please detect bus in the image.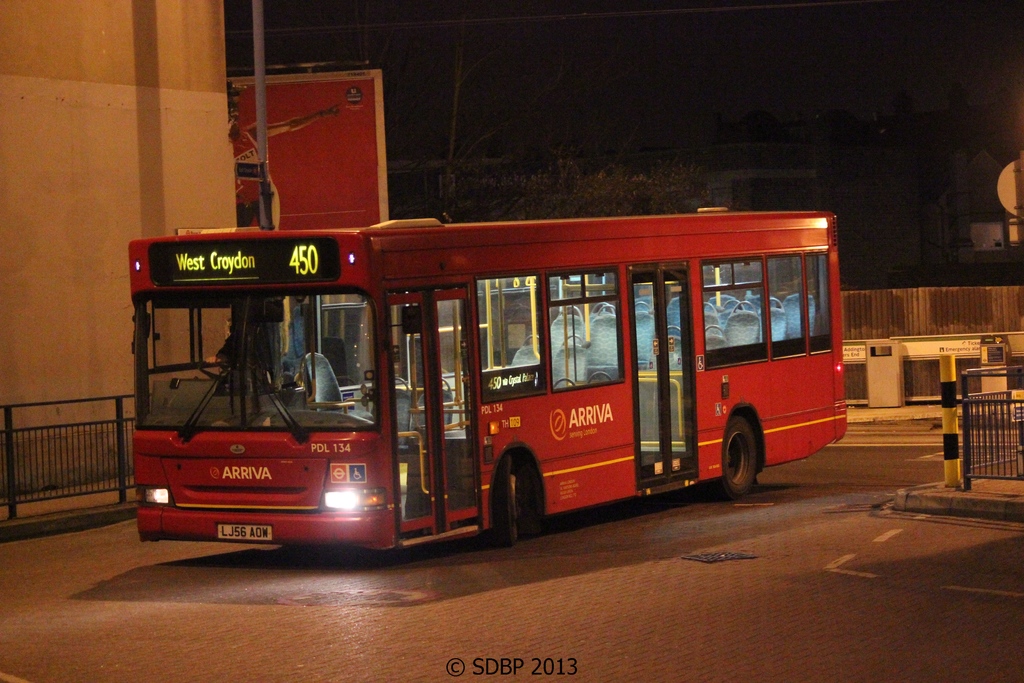
(124,203,861,557).
